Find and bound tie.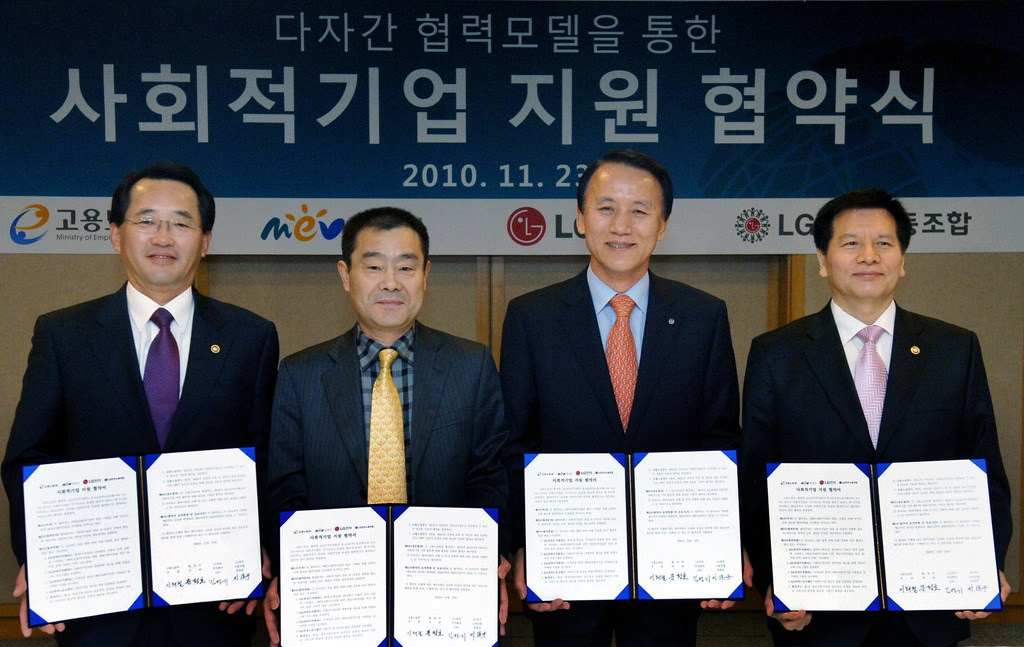
Bound: region(849, 324, 894, 450).
